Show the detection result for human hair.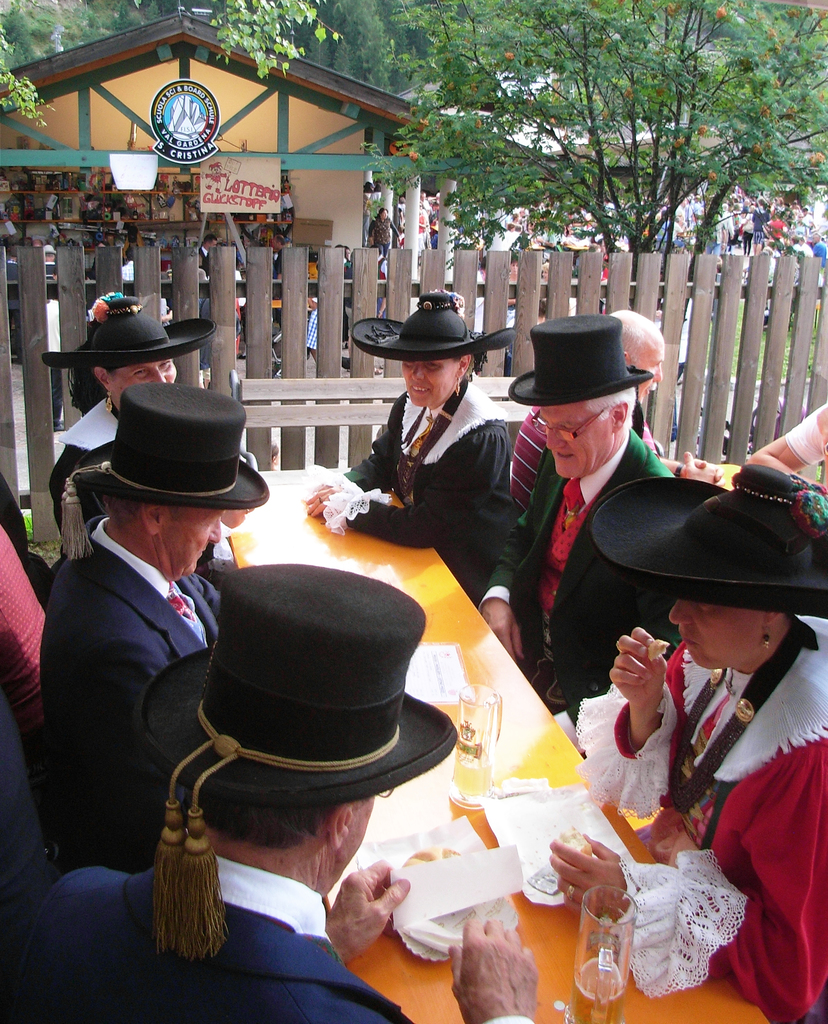
locate(62, 350, 109, 419).
